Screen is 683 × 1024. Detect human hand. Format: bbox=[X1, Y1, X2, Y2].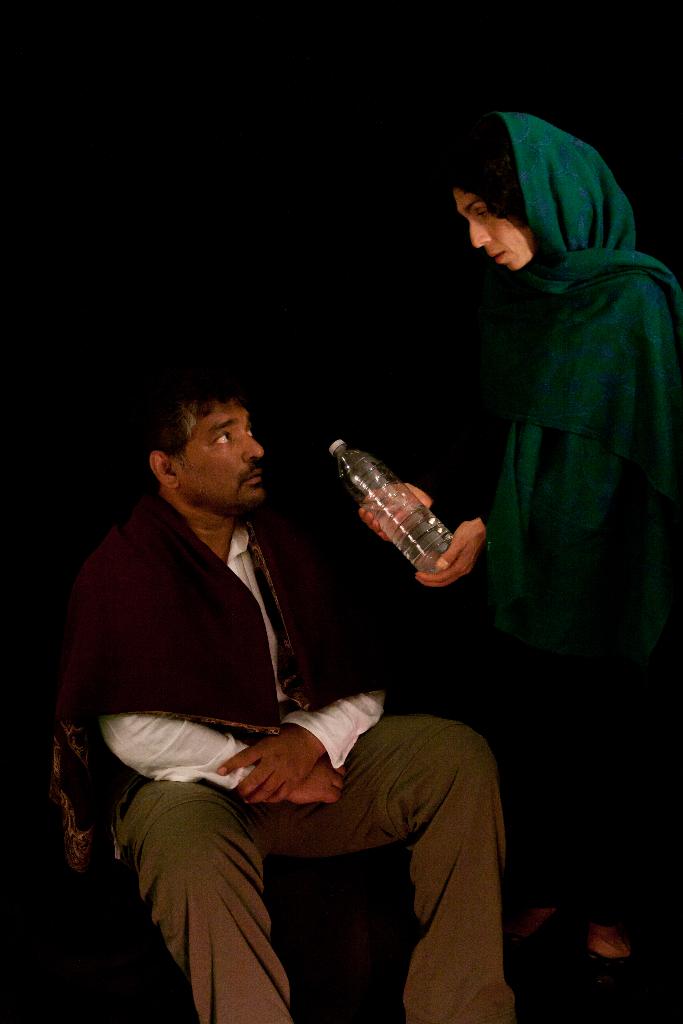
bbox=[413, 519, 488, 593].
